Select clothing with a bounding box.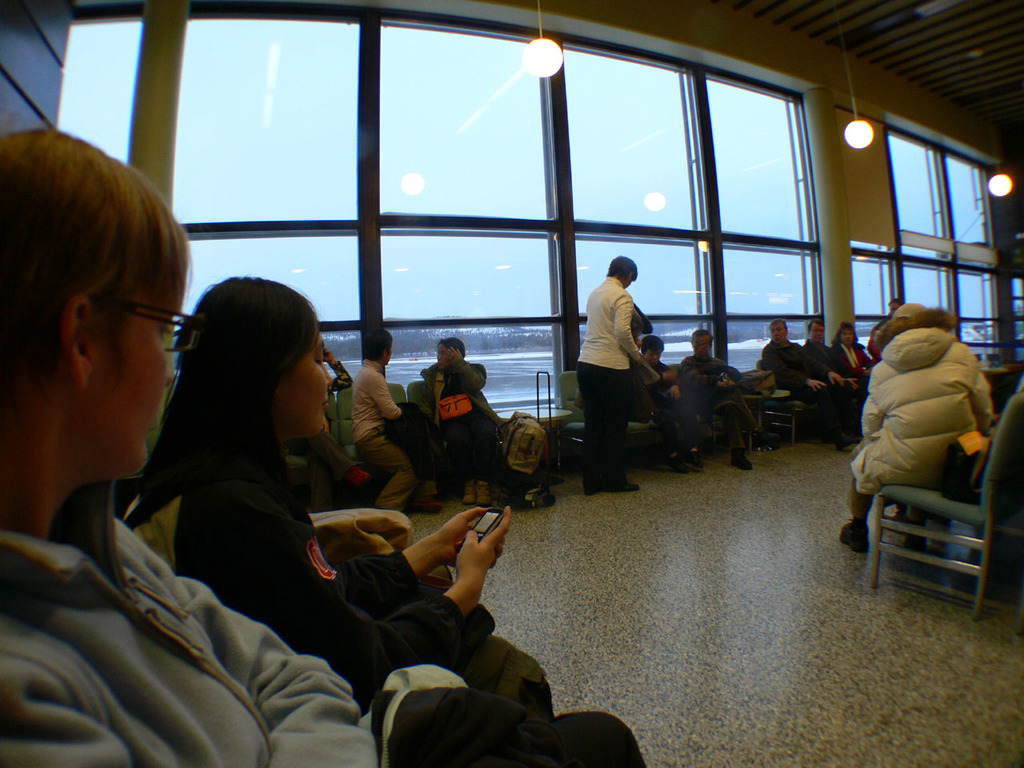
118 454 544 707.
